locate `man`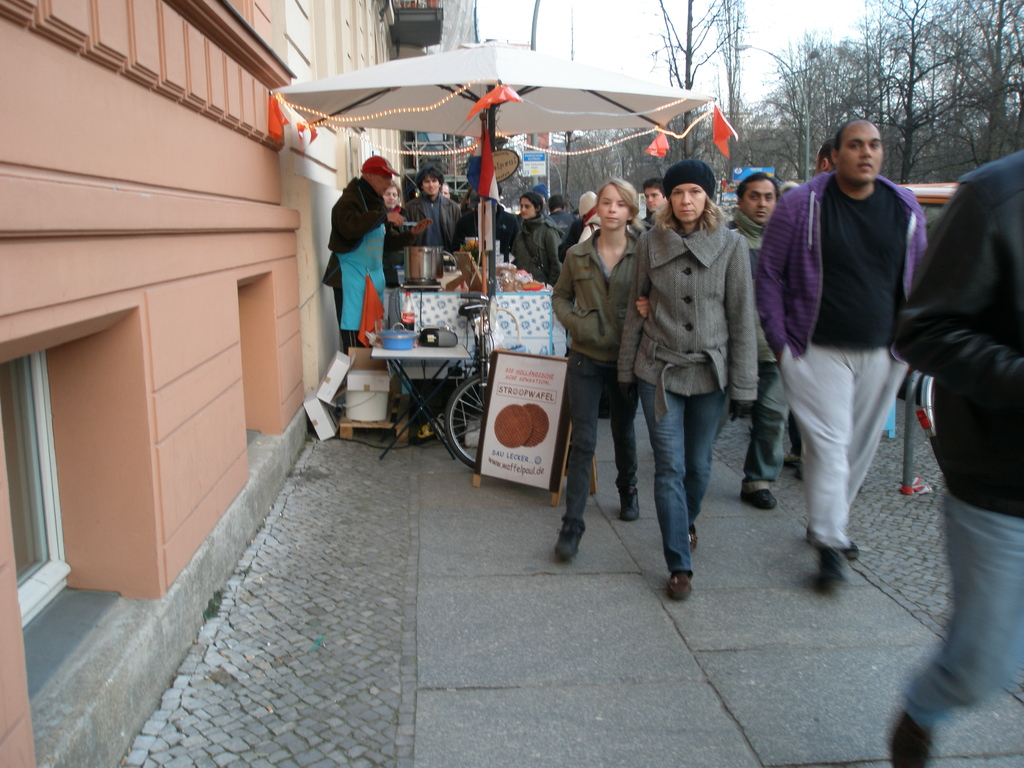
BBox(401, 166, 468, 254)
